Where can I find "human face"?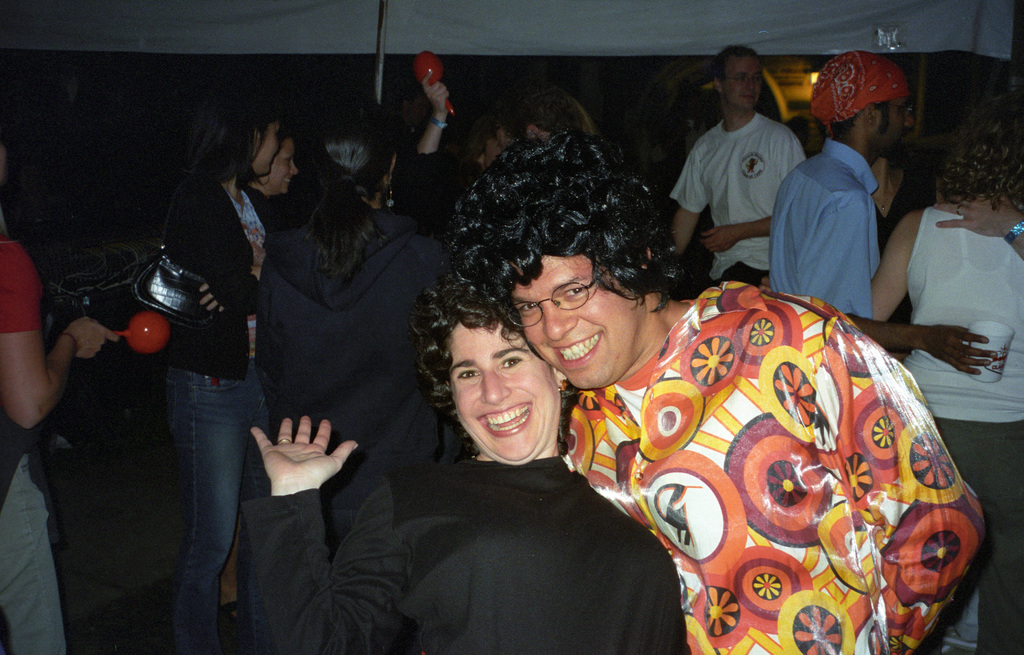
You can find it at 410:99:431:131.
